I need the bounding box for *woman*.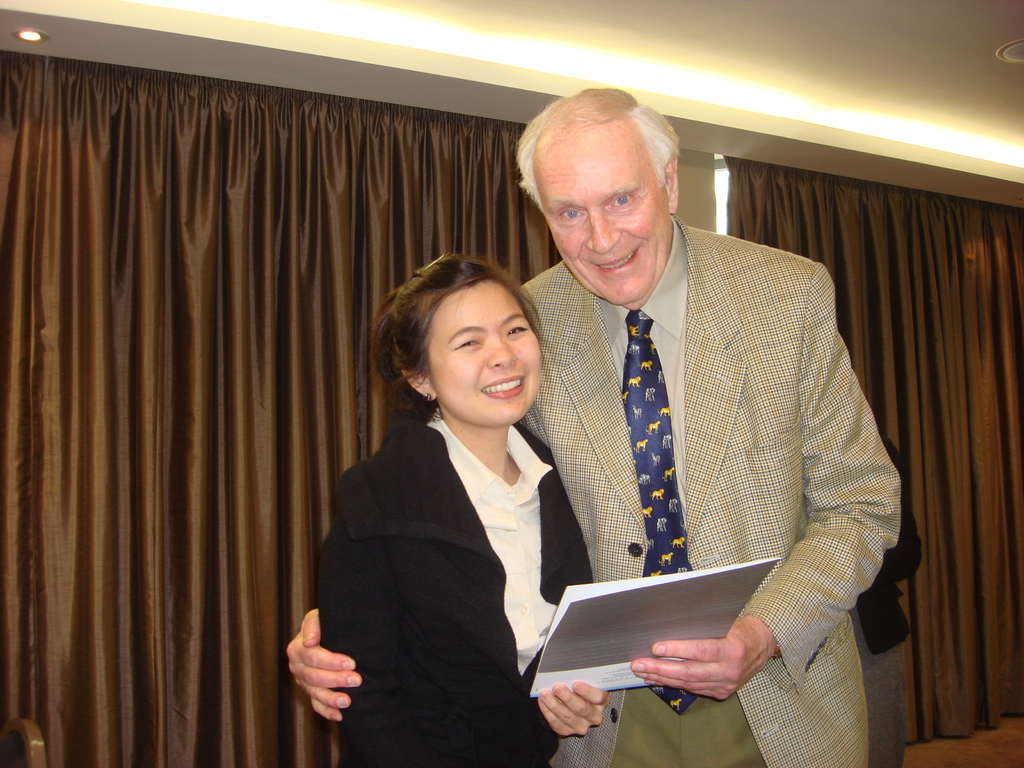
Here it is: l=312, t=244, r=590, b=742.
